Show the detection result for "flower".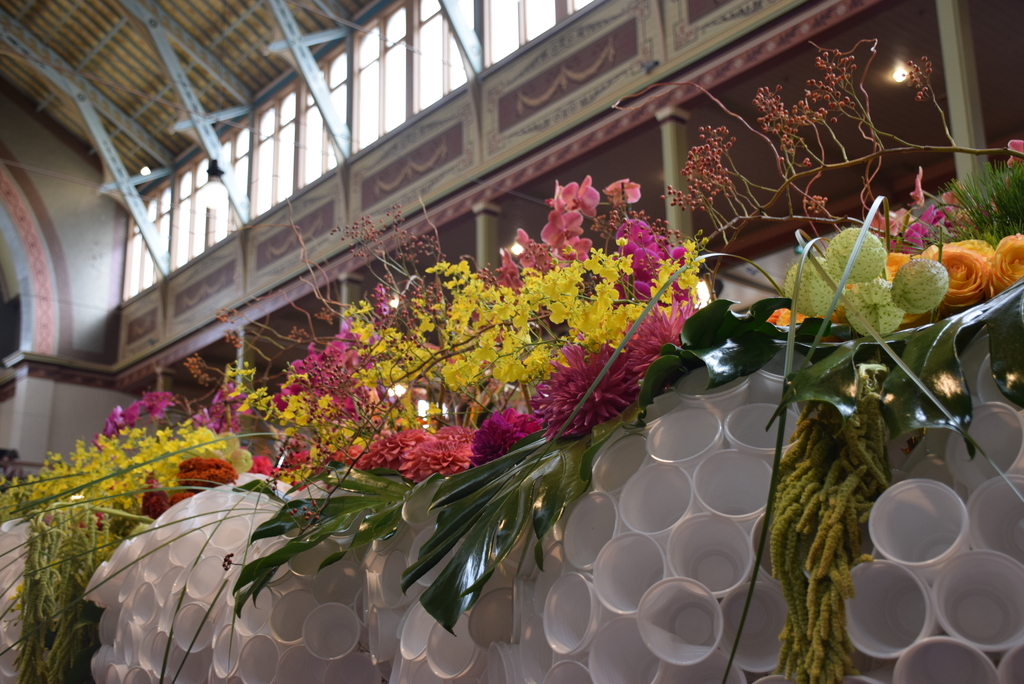
Rect(884, 251, 924, 326).
